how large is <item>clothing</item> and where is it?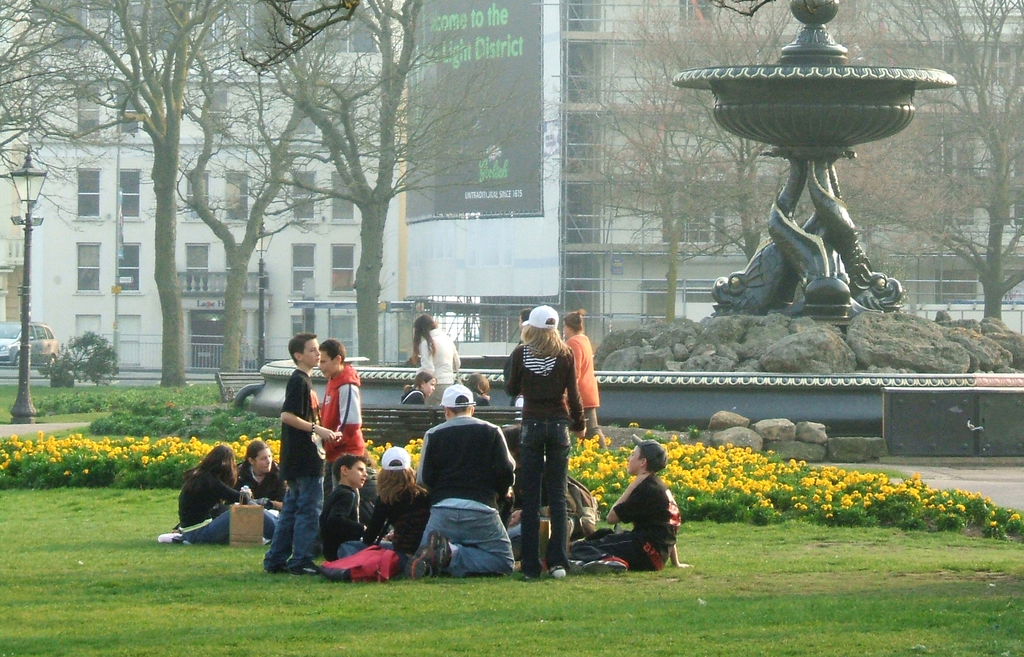
Bounding box: (234, 462, 287, 514).
